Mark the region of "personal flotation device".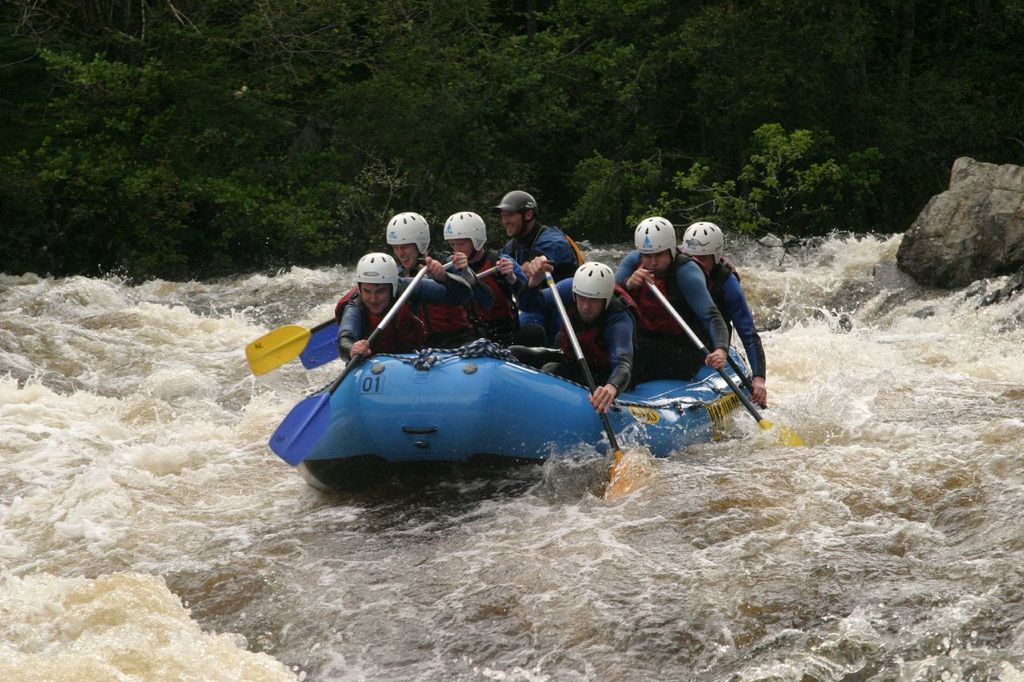
Region: {"left": 333, "top": 285, "right": 429, "bottom": 356}.
